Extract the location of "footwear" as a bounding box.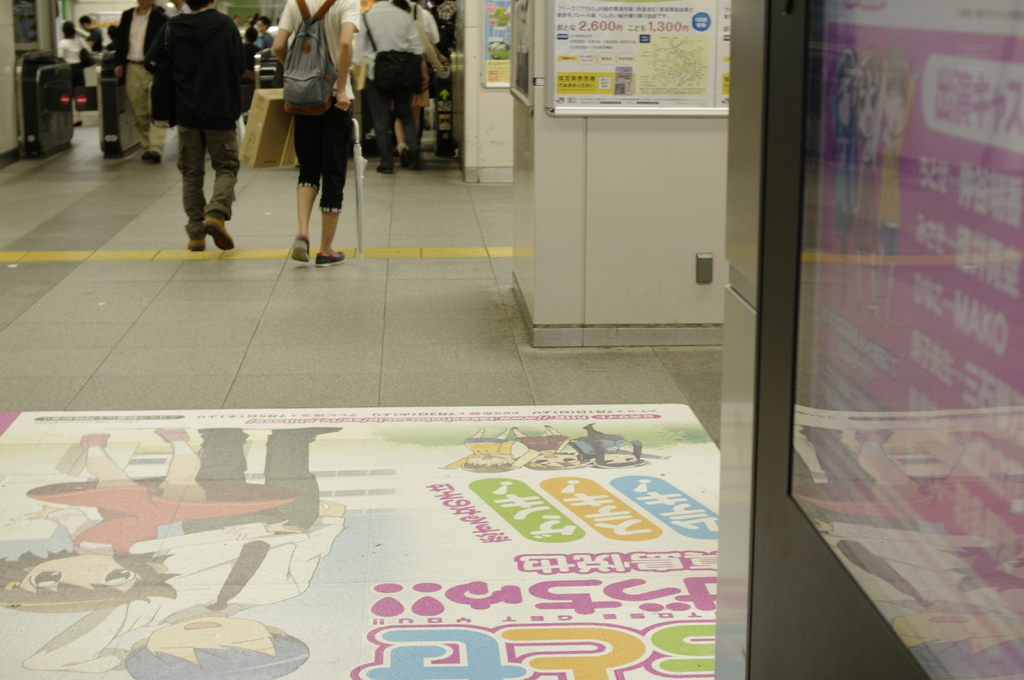
x1=315 y1=251 x2=346 y2=267.
